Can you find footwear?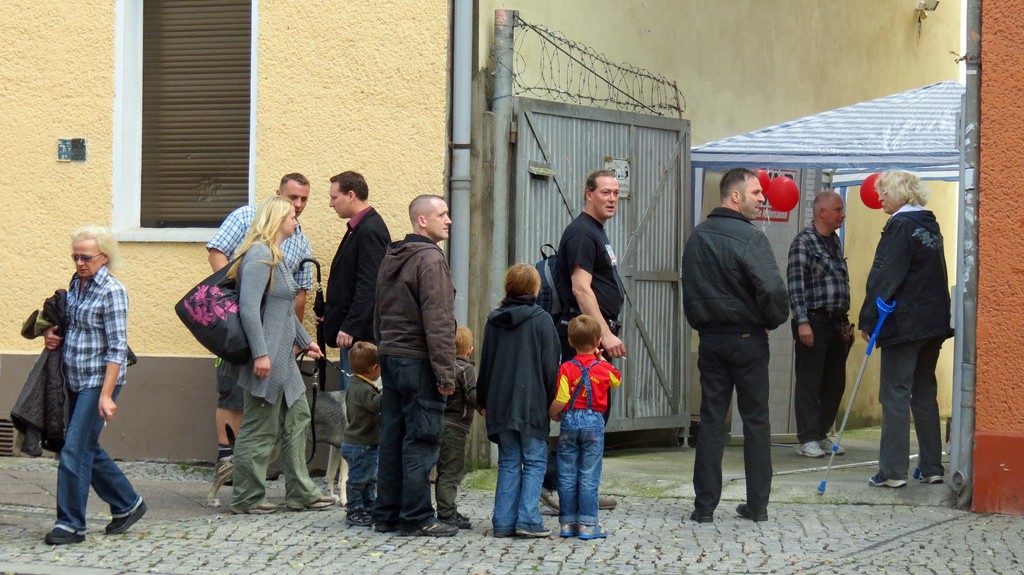
Yes, bounding box: Rect(229, 494, 279, 517).
